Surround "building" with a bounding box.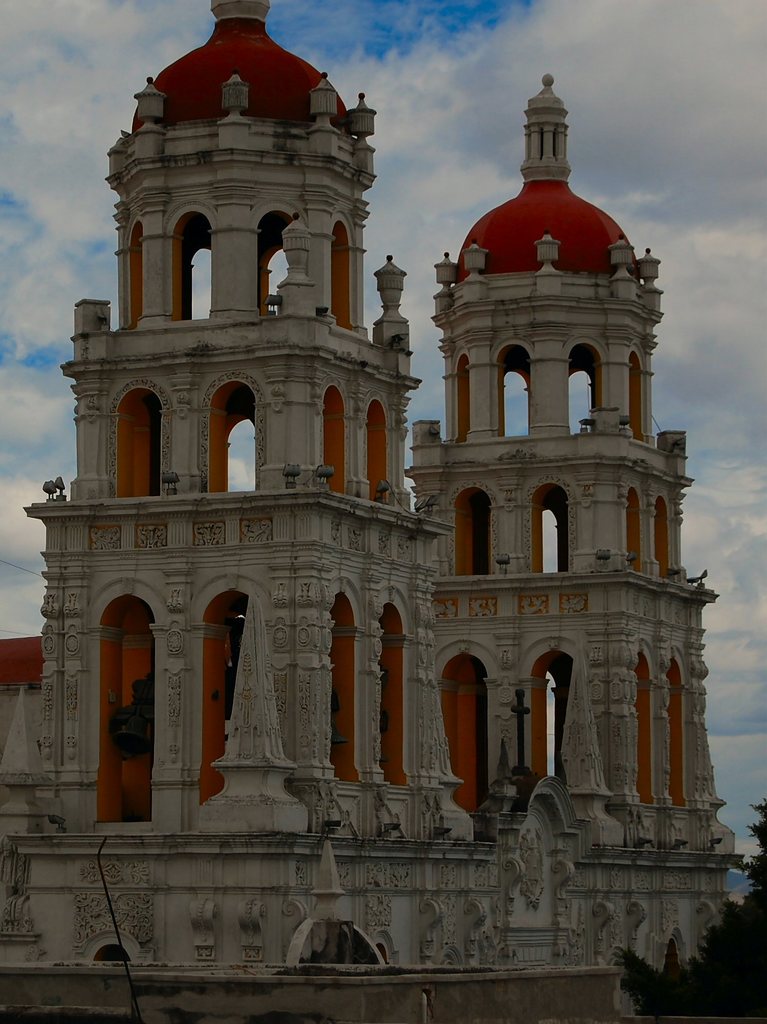
[11,0,748,993].
